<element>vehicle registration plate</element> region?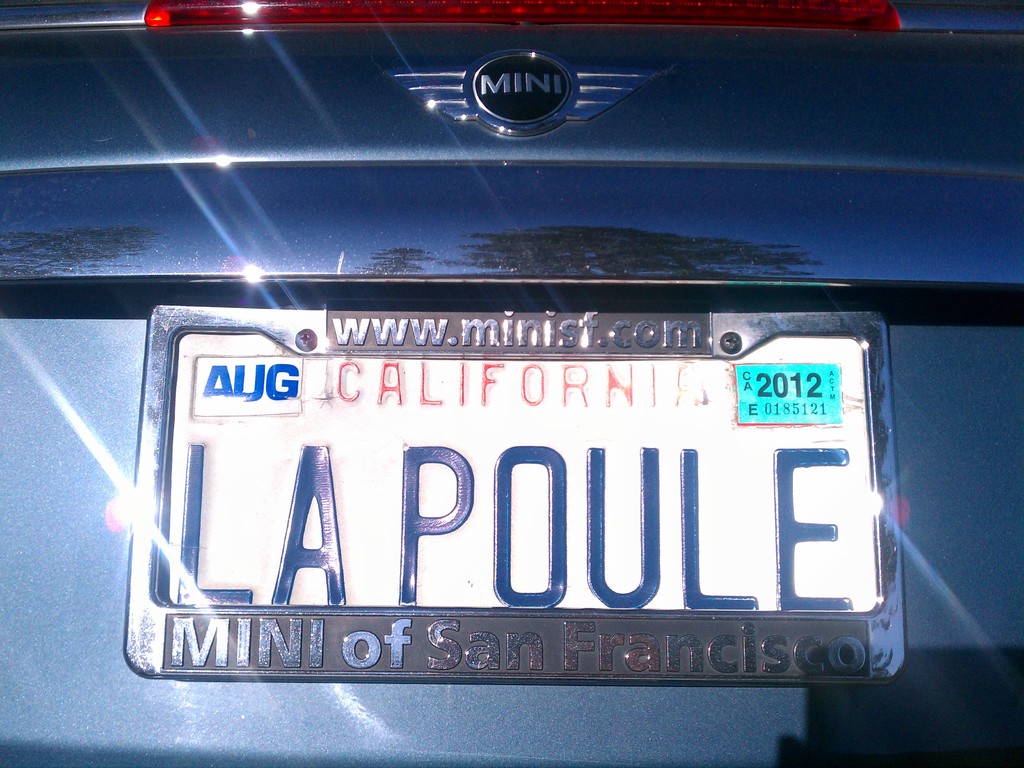
left=123, top=300, right=906, bottom=682
